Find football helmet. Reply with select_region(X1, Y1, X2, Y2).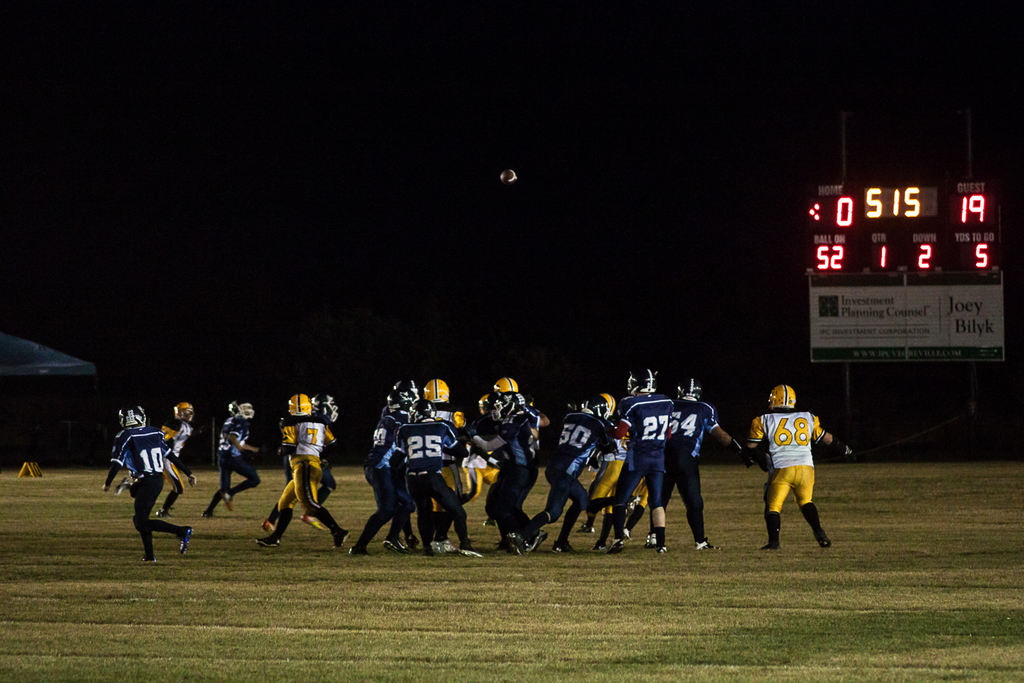
select_region(312, 390, 339, 421).
